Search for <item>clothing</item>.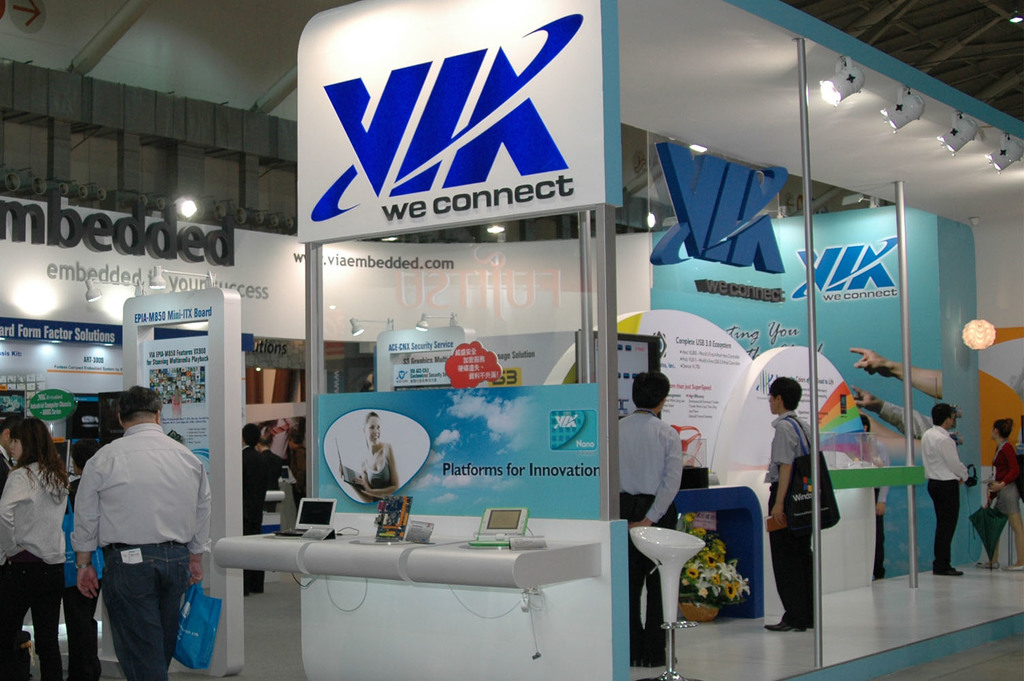
Found at {"left": 618, "top": 407, "right": 680, "bottom": 659}.
